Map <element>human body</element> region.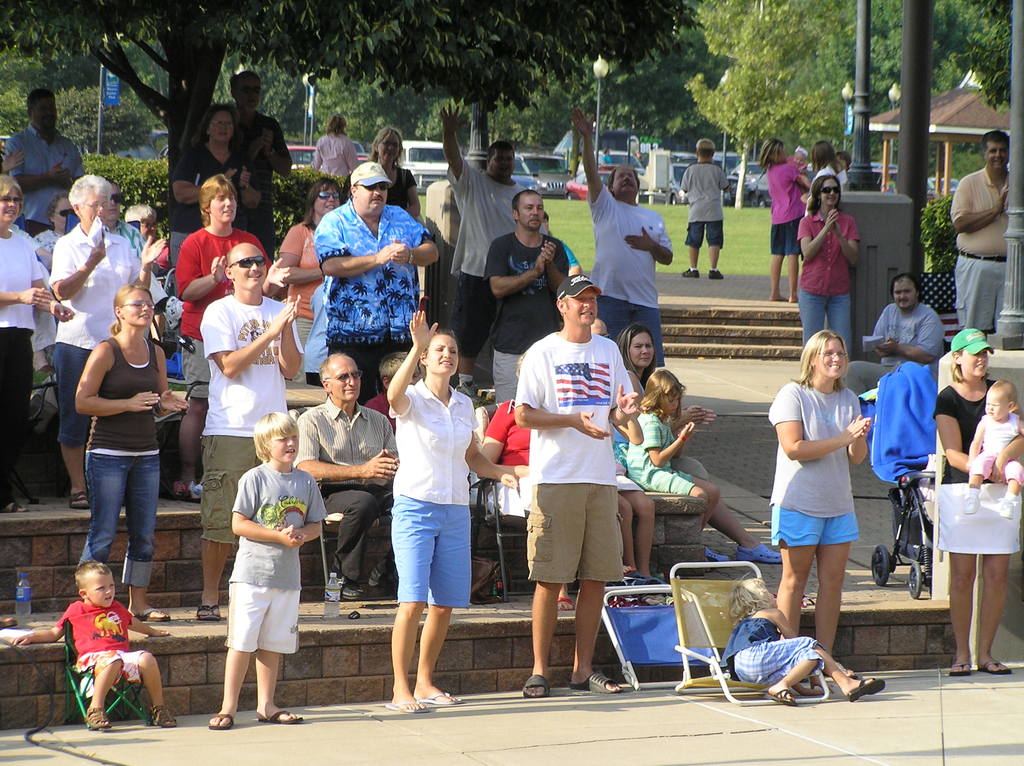
Mapped to bbox=(47, 224, 165, 508).
